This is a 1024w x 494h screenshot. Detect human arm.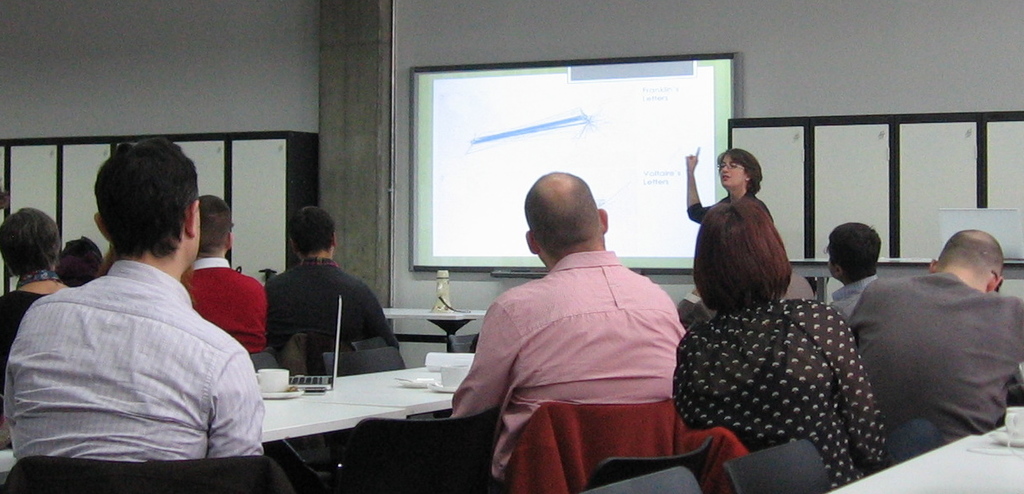
select_region(823, 301, 887, 469).
